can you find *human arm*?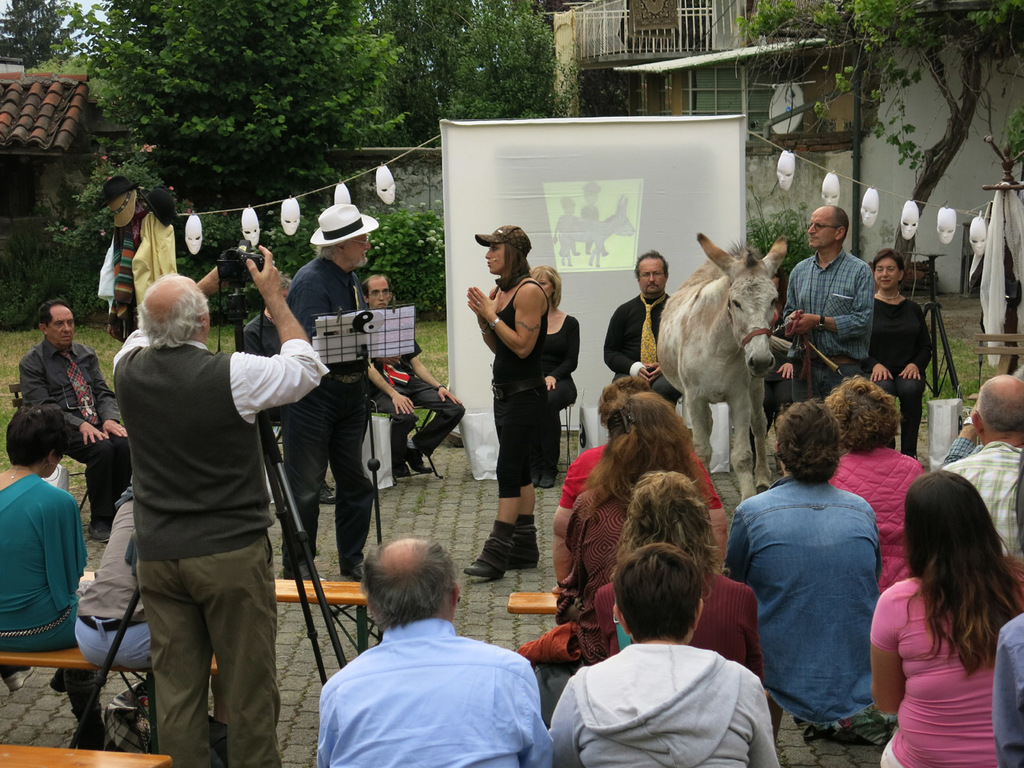
Yes, bounding box: crop(40, 499, 90, 609).
